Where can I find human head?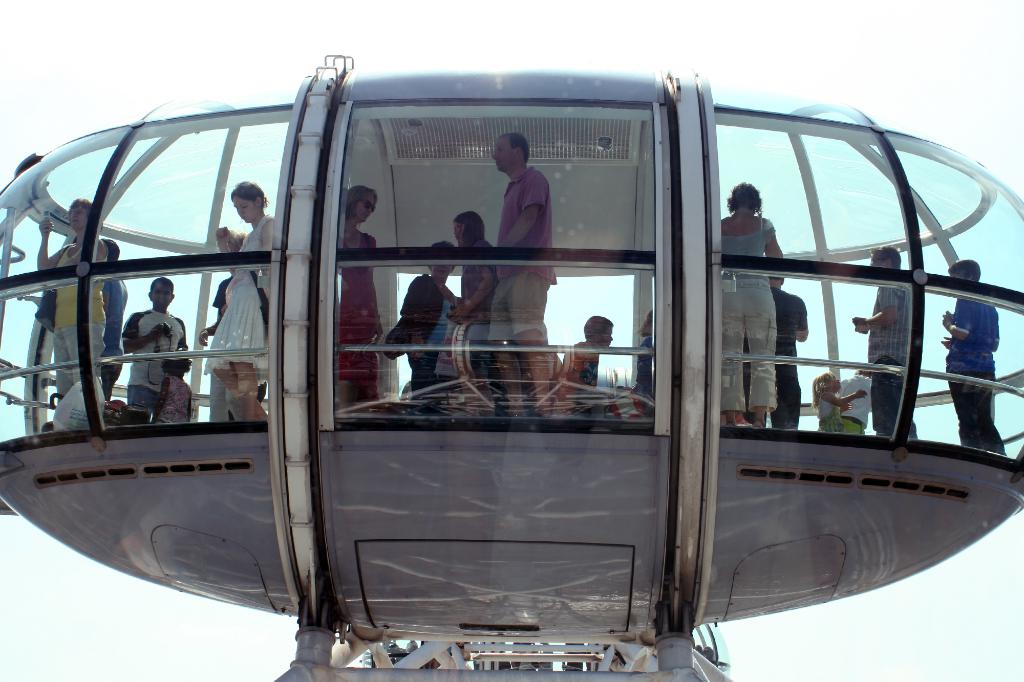
You can find it at bbox(811, 370, 842, 399).
